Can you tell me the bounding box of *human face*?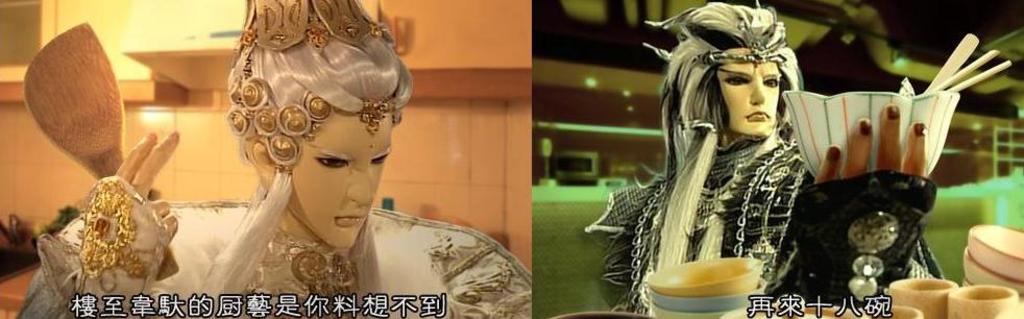
[left=299, top=116, right=391, bottom=249].
